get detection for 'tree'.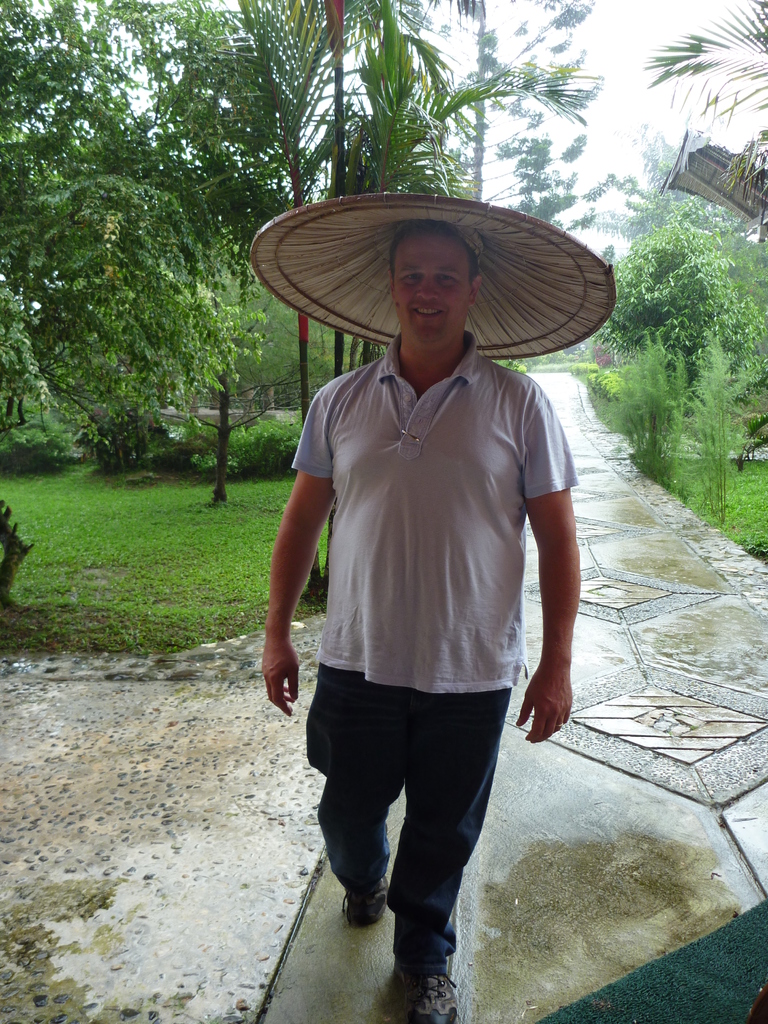
Detection: <region>632, 0, 767, 173</region>.
